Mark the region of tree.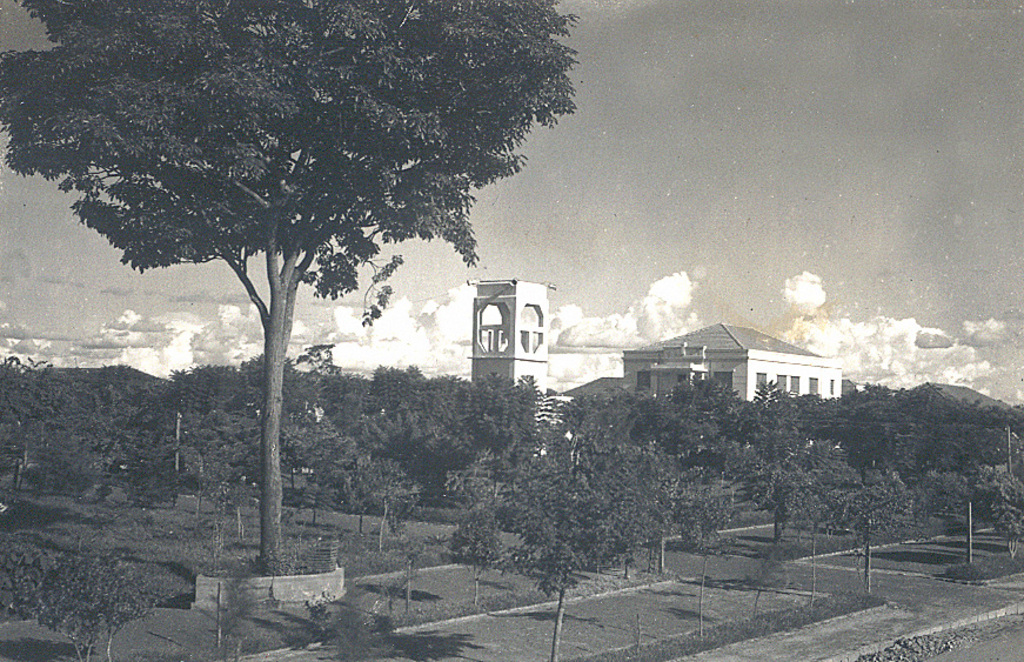
Region: 752:457:825:543.
